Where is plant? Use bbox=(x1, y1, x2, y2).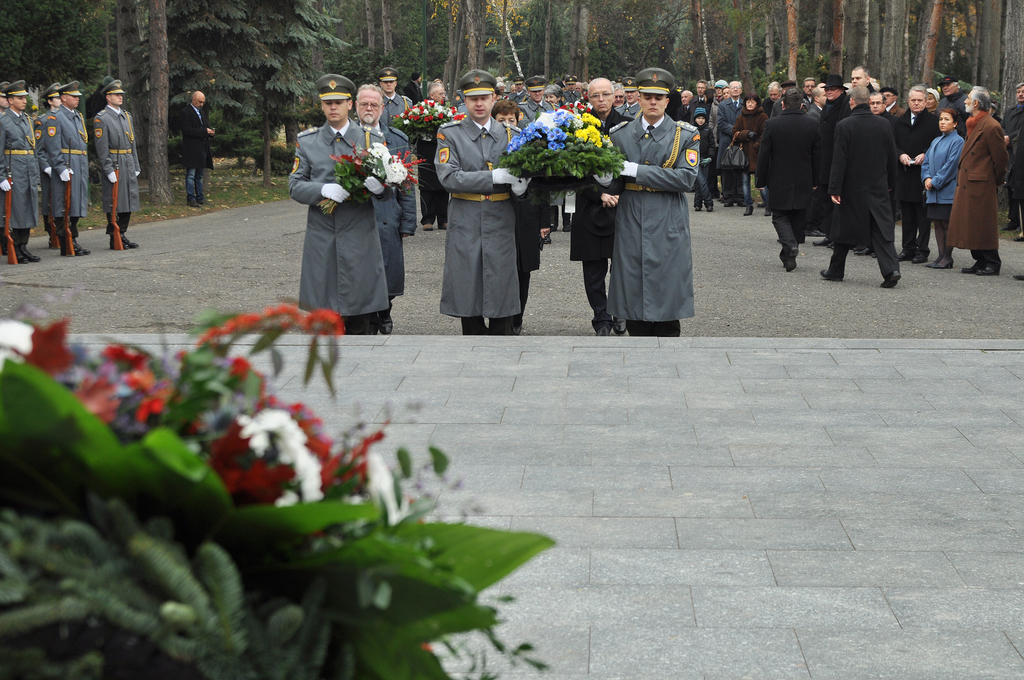
bbox=(257, 136, 297, 194).
